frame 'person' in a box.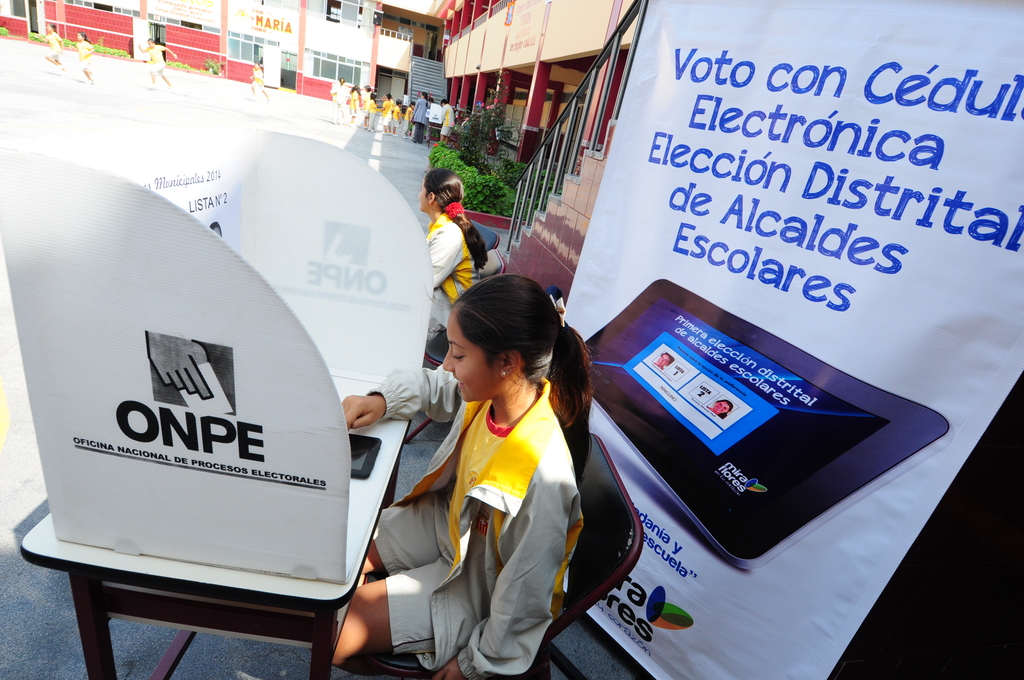
(29, 22, 62, 72).
